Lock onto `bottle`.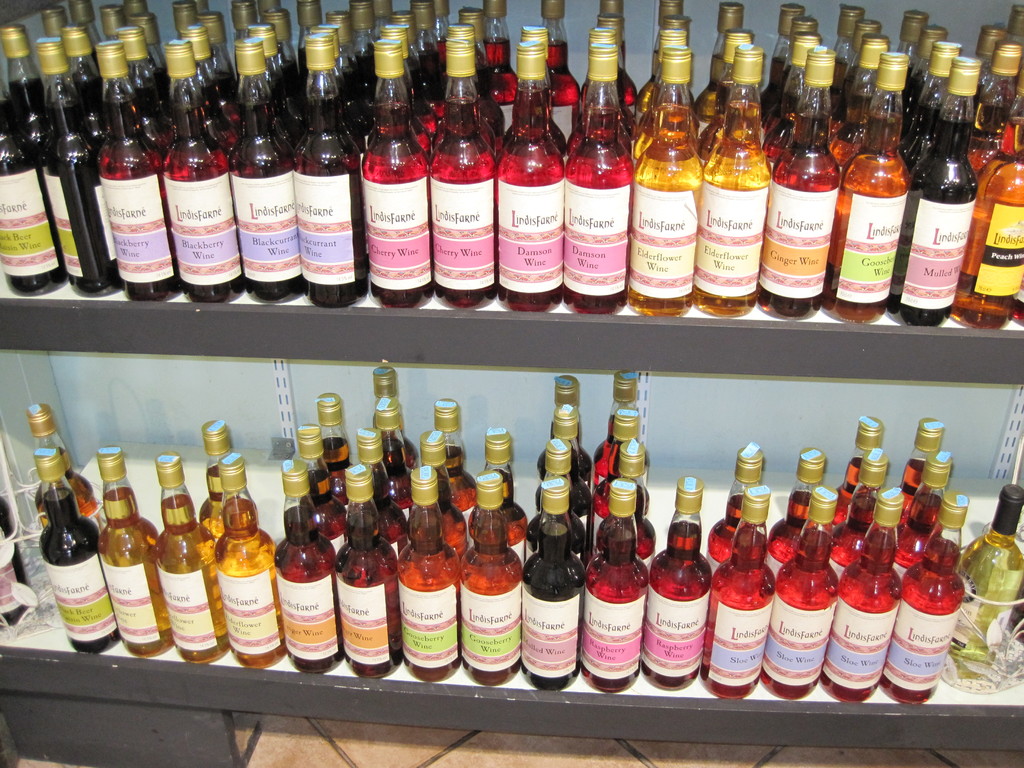
Locked: (left=696, top=49, right=773, bottom=323).
